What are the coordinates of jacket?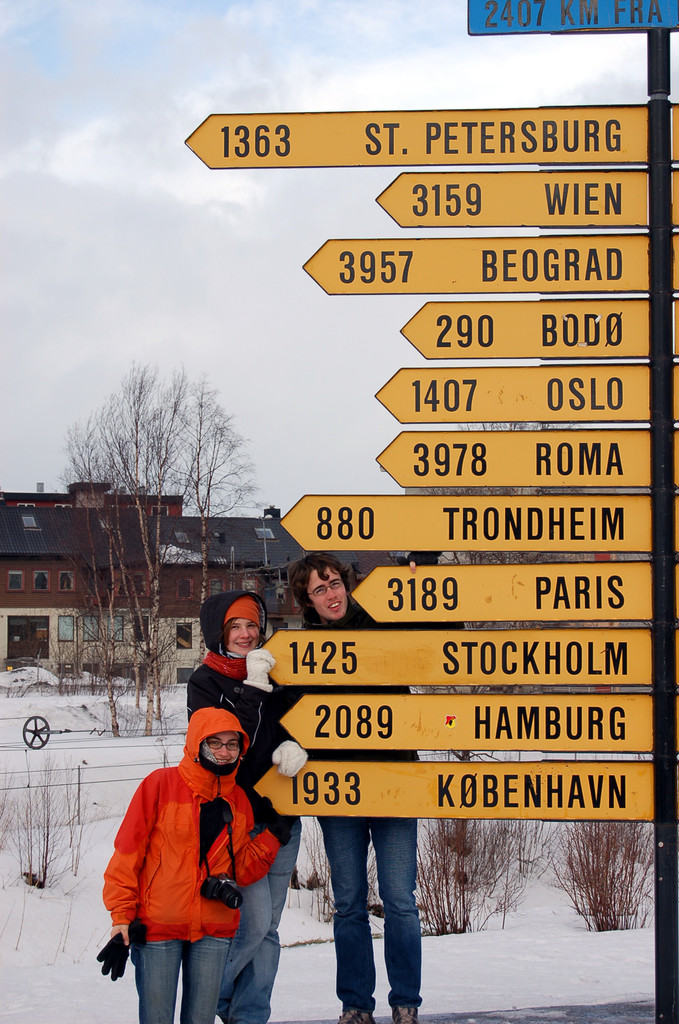
rect(95, 707, 275, 951).
